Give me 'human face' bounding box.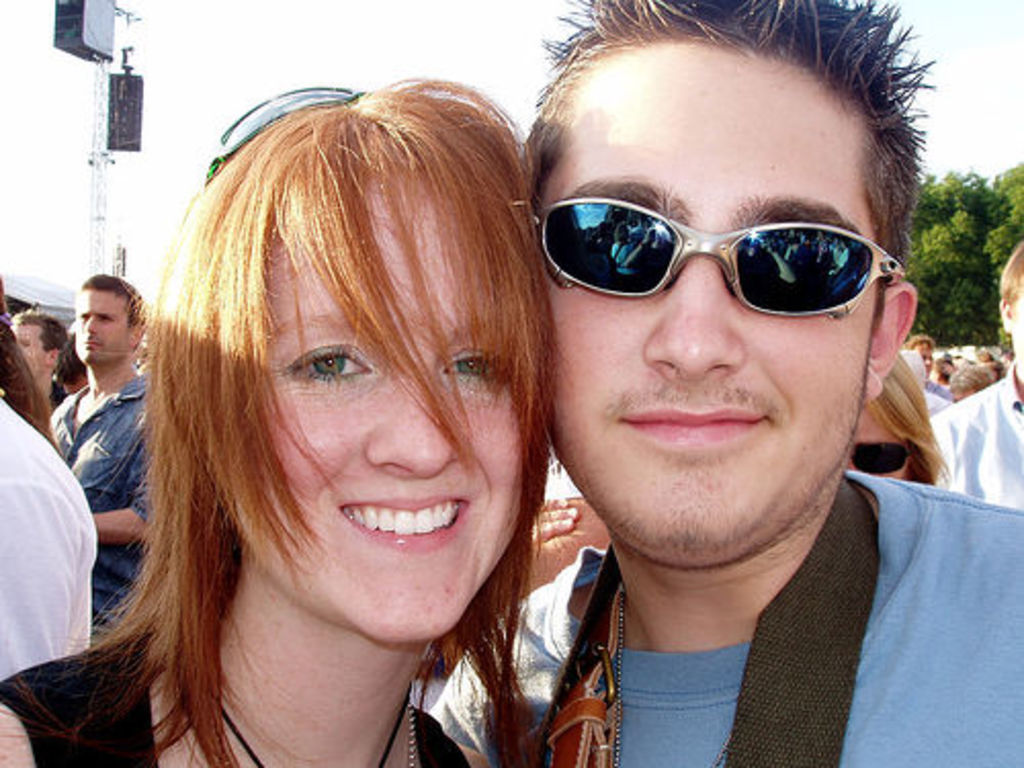
[16, 326, 51, 369].
